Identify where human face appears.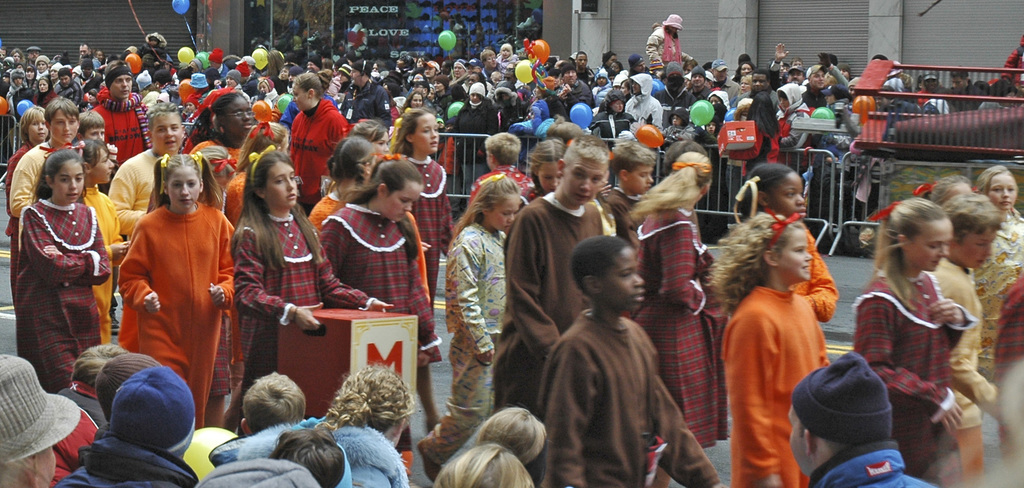
Appears at pyautogui.locateOnScreen(28, 115, 49, 143).
